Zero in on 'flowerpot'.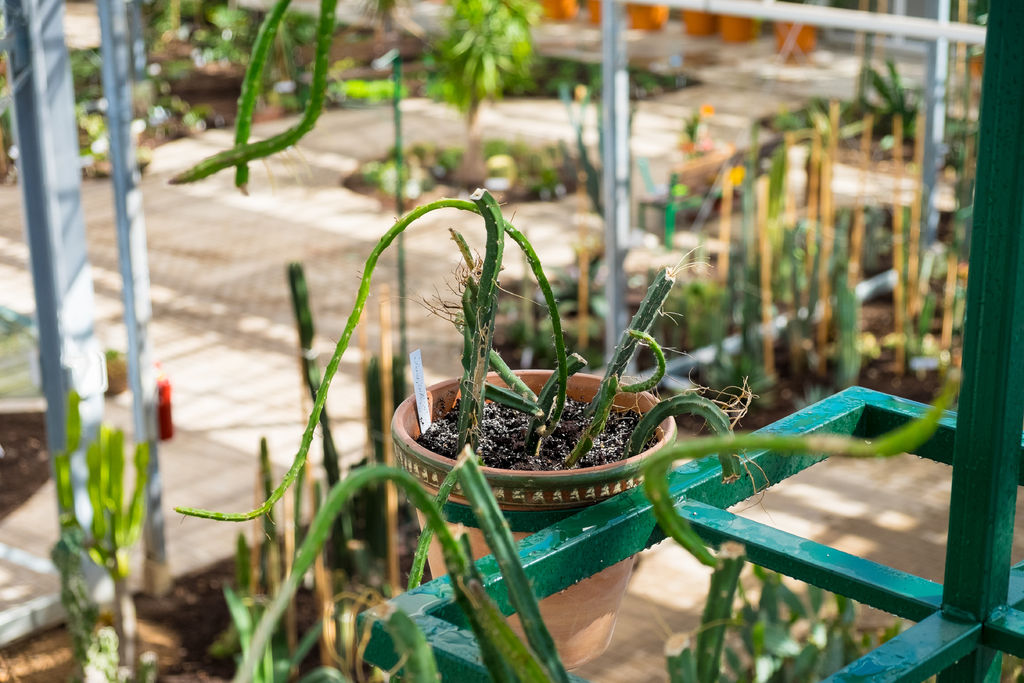
Zeroed in: 586, 0, 602, 25.
